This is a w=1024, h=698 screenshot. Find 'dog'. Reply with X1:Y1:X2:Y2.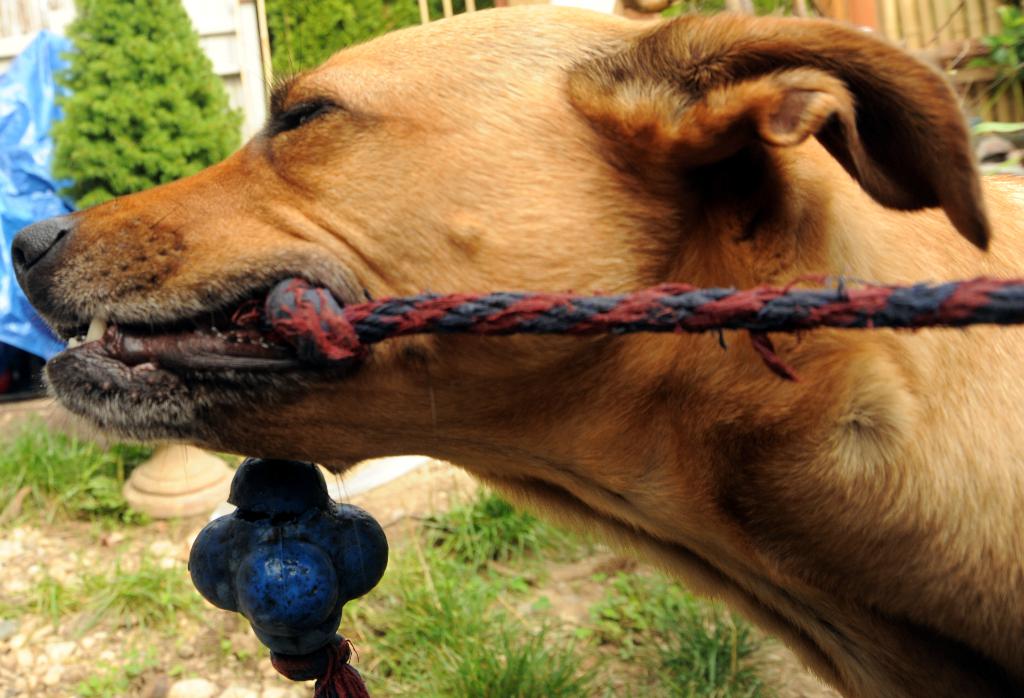
1:0:1023:697.
